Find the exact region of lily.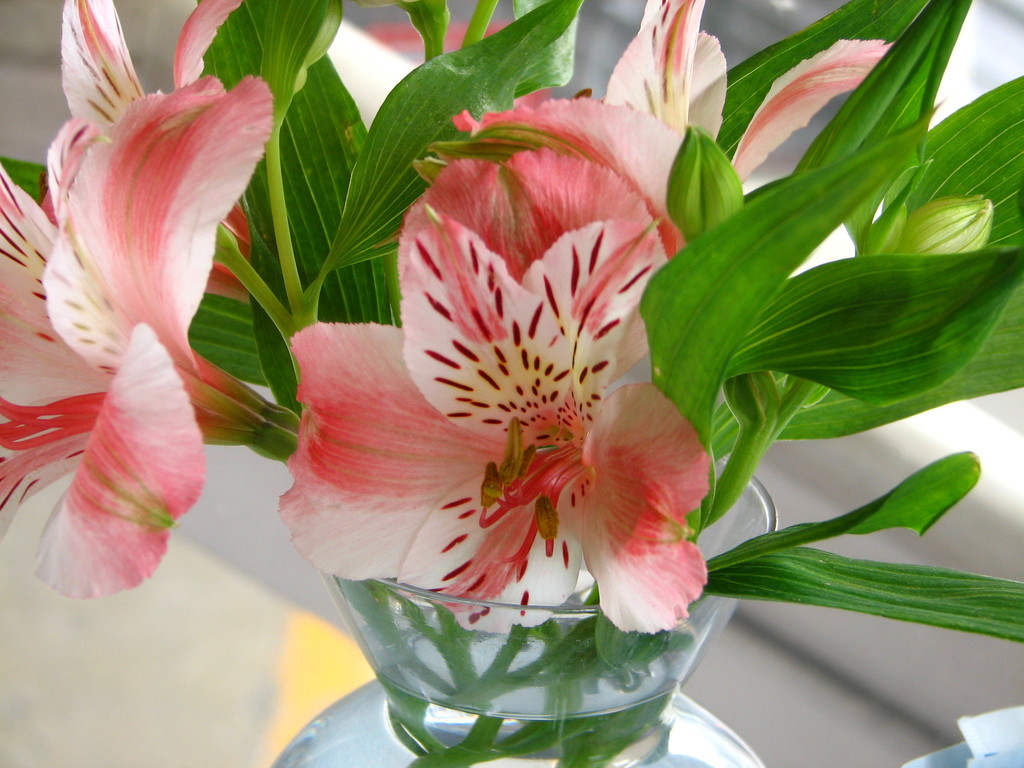
Exact region: [0,1,294,598].
